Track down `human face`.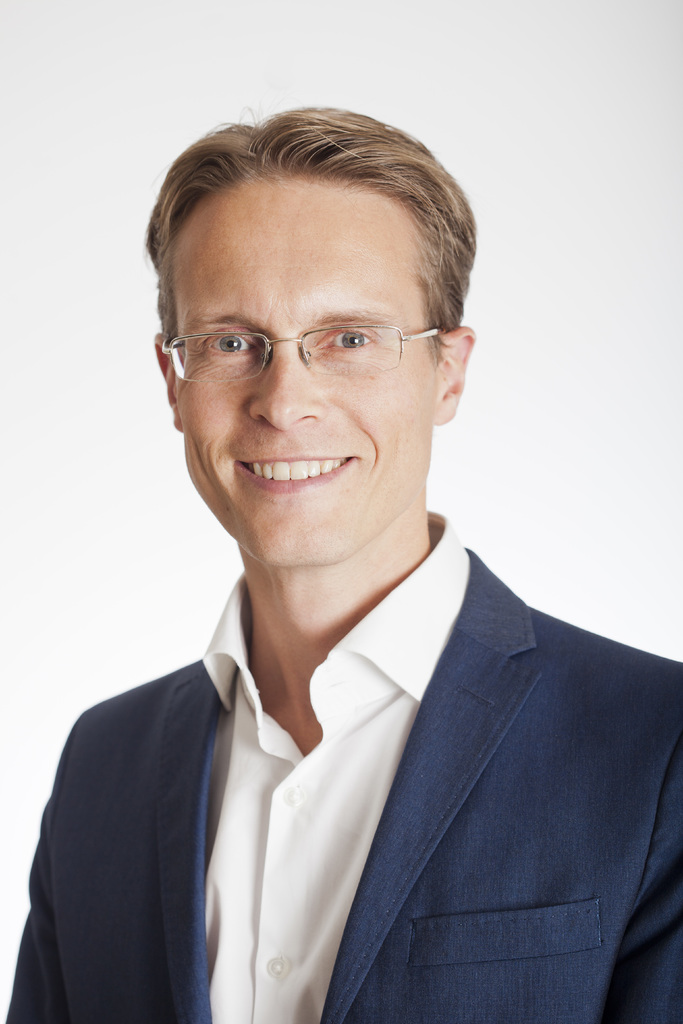
Tracked to 174 166 438 564.
